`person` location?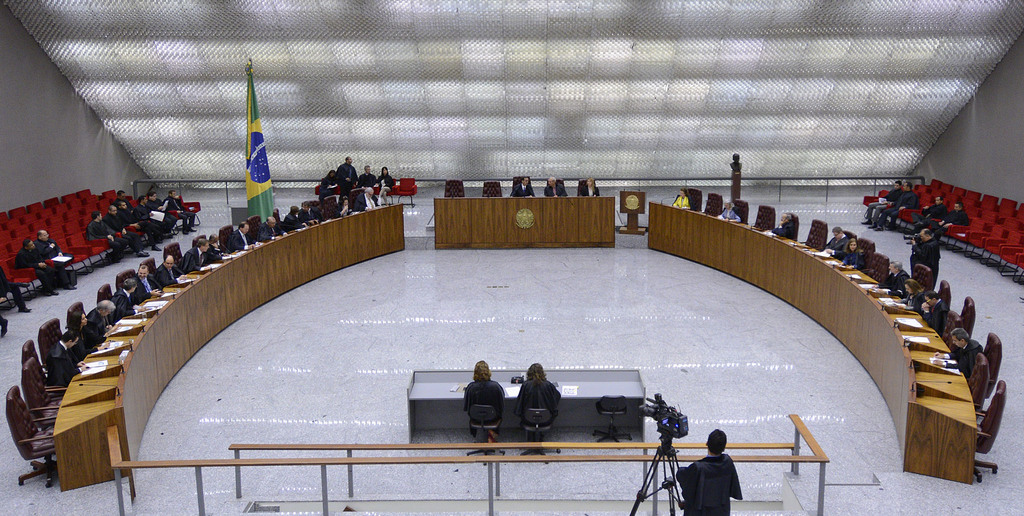
(left=580, top=175, right=597, bottom=194)
